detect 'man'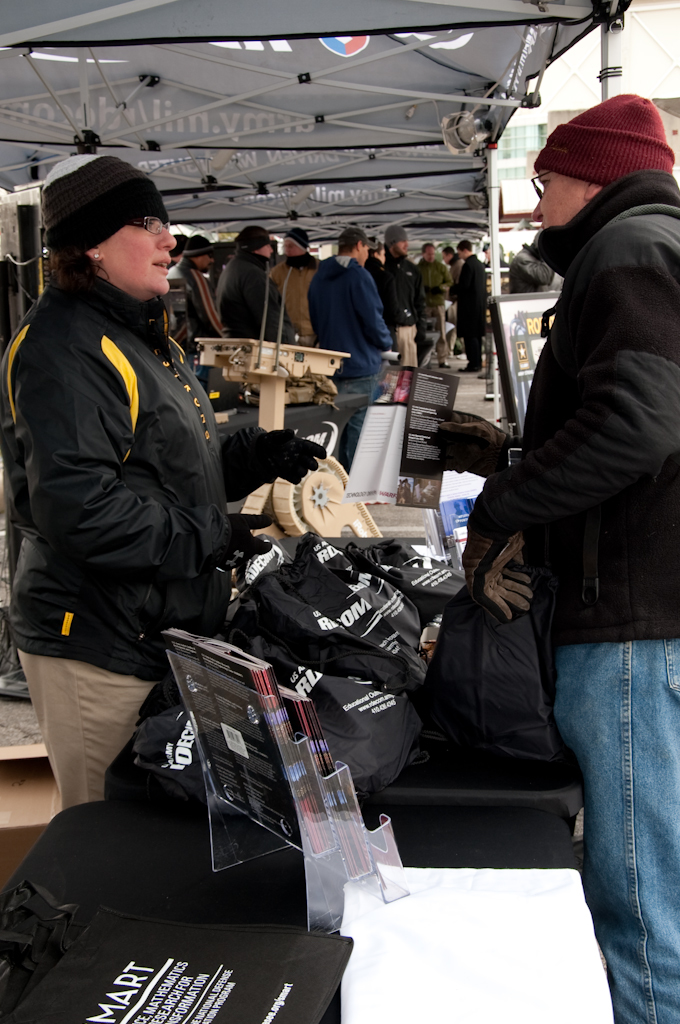
(x1=413, y1=242, x2=452, y2=359)
